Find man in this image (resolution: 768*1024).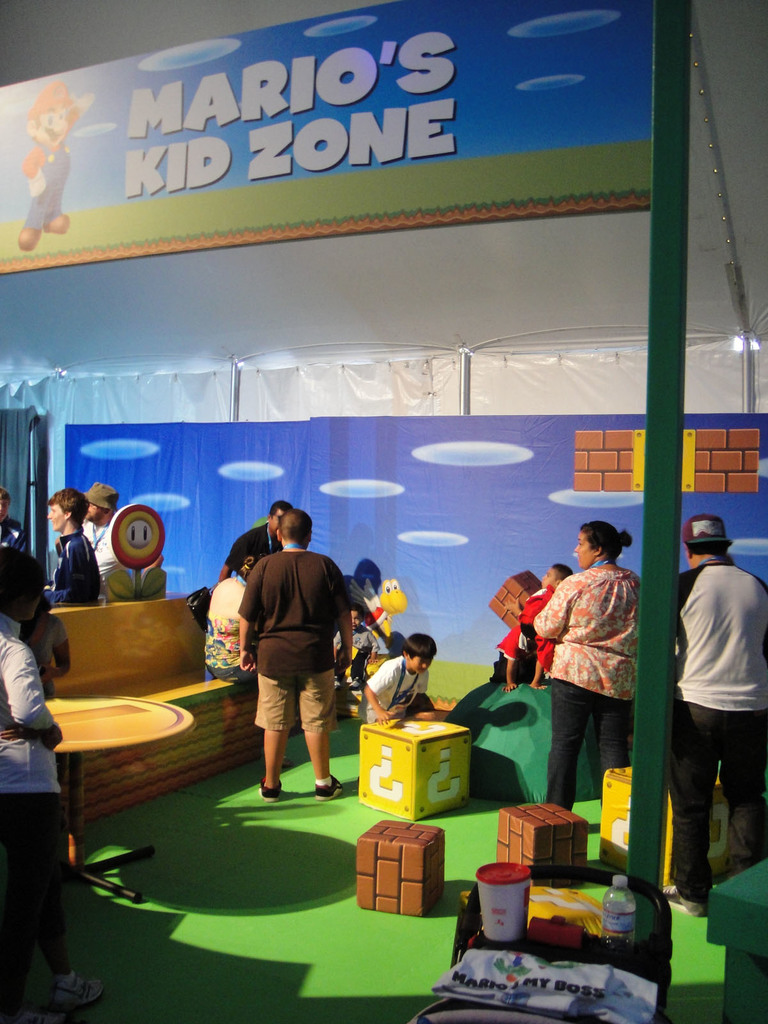
rect(211, 499, 349, 813).
